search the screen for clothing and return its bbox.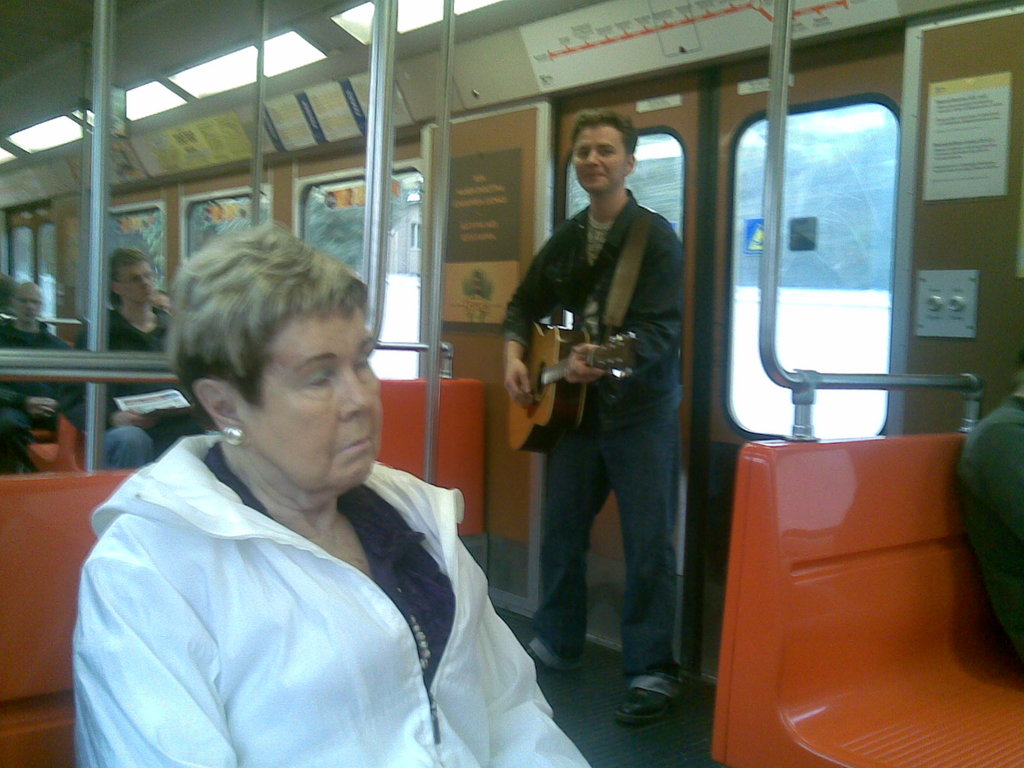
Found: rect(504, 186, 689, 697).
